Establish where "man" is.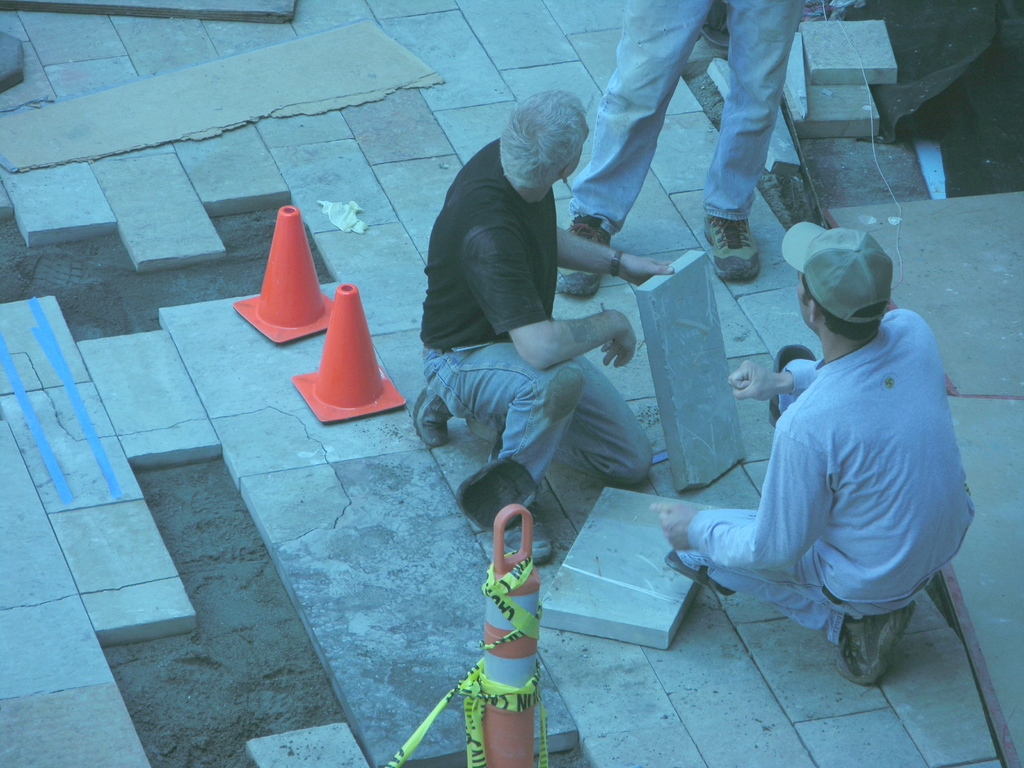
Established at detection(412, 99, 676, 562).
